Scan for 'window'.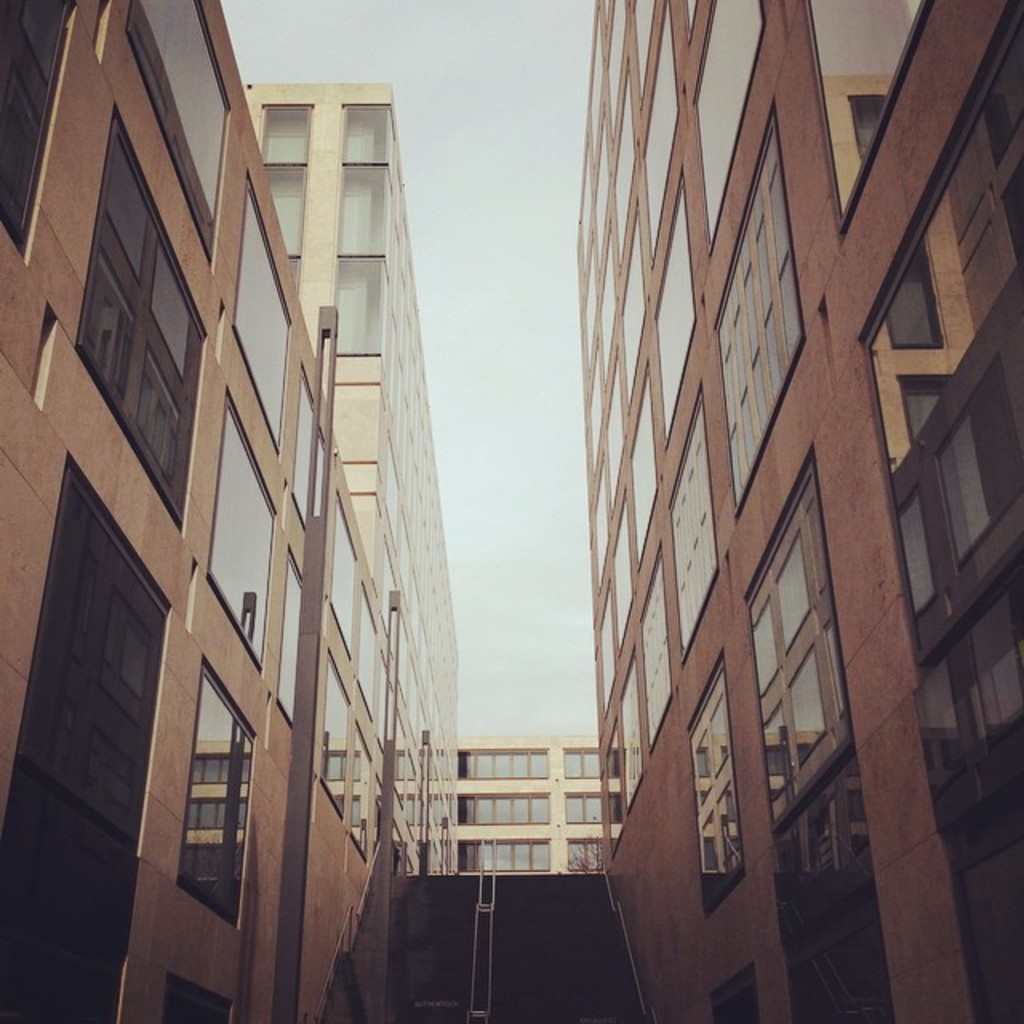
Scan result: (178,651,262,928).
